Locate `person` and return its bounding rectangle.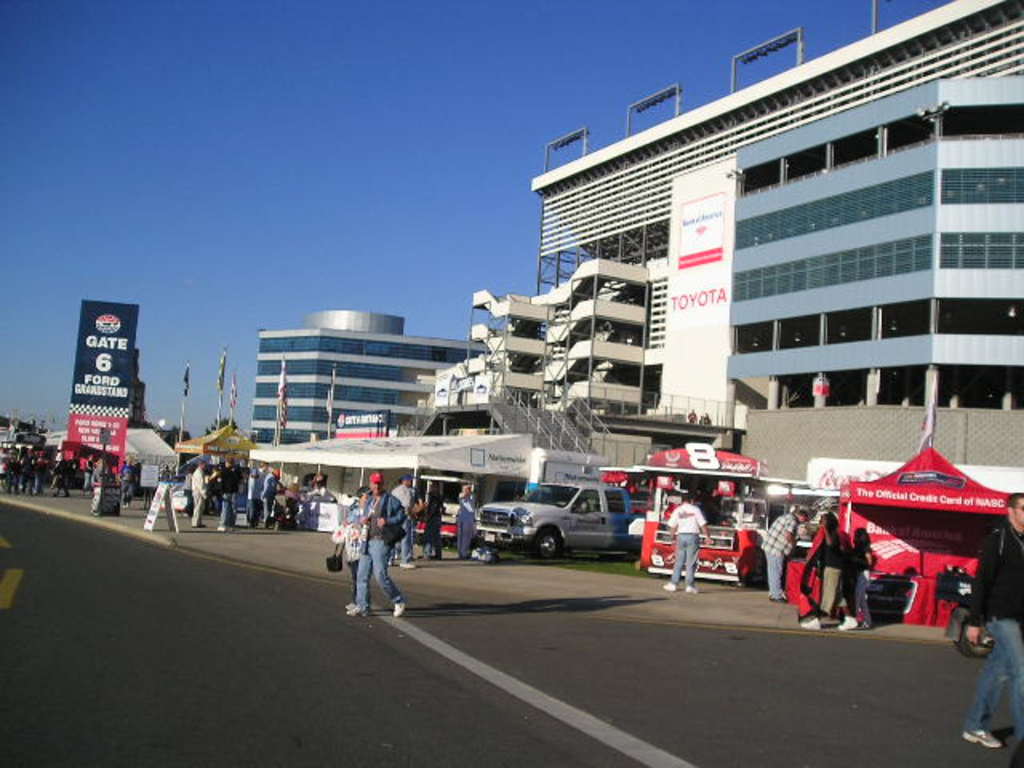
bbox=[965, 478, 1022, 763].
